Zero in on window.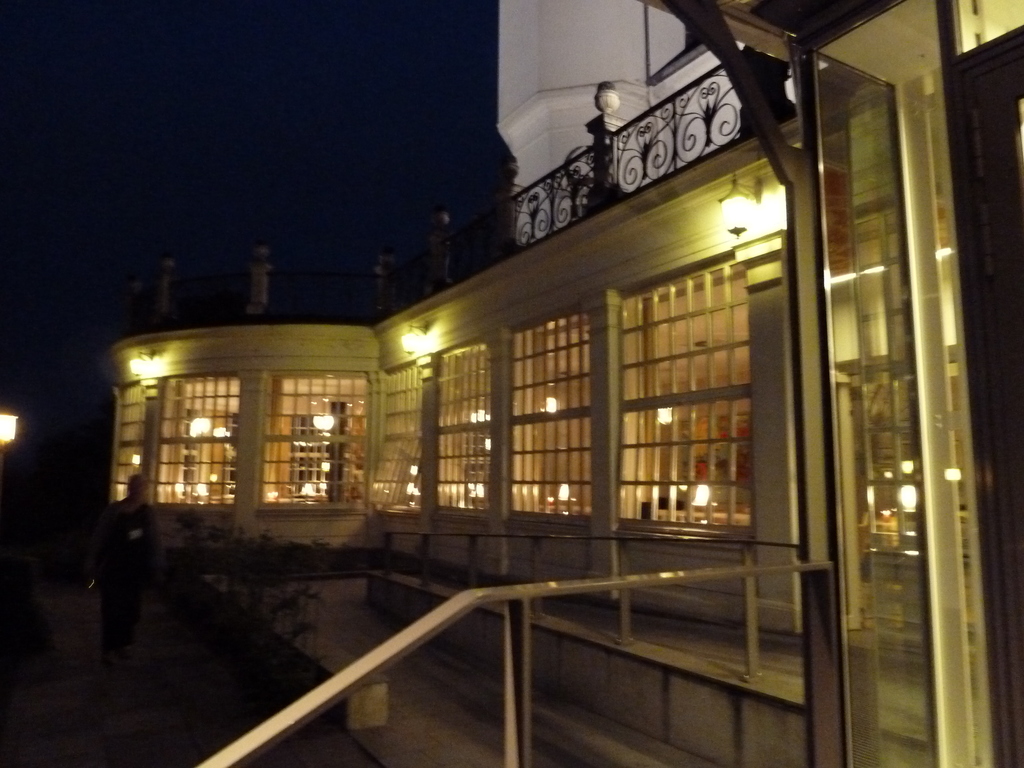
Zeroed in: [111, 383, 138, 501].
